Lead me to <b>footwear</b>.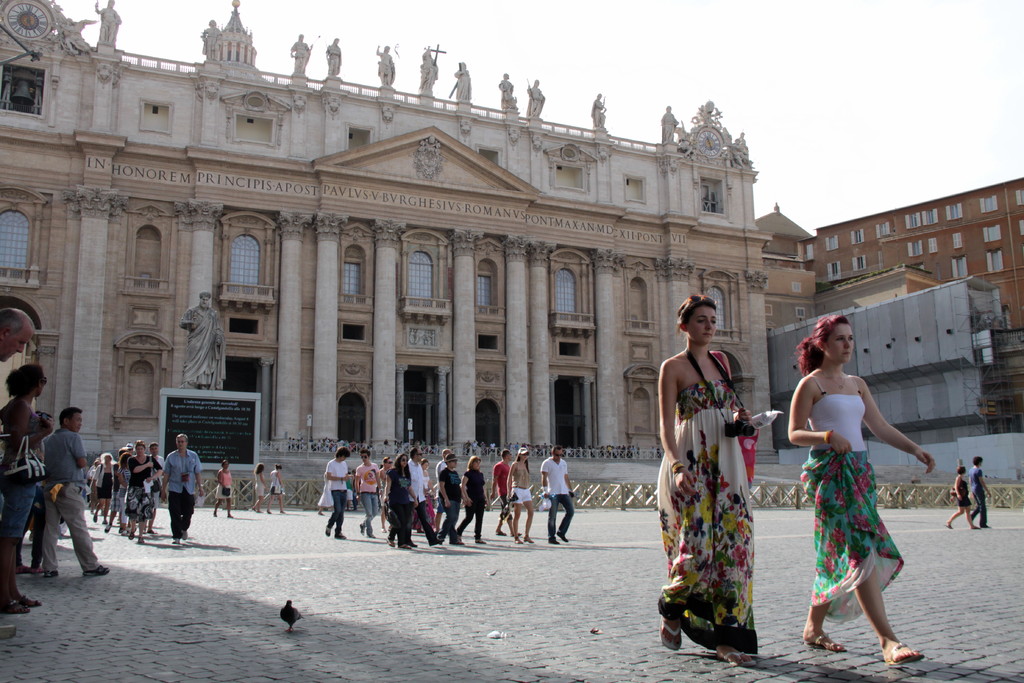
Lead to Rect(46, 569, 56, 575).
